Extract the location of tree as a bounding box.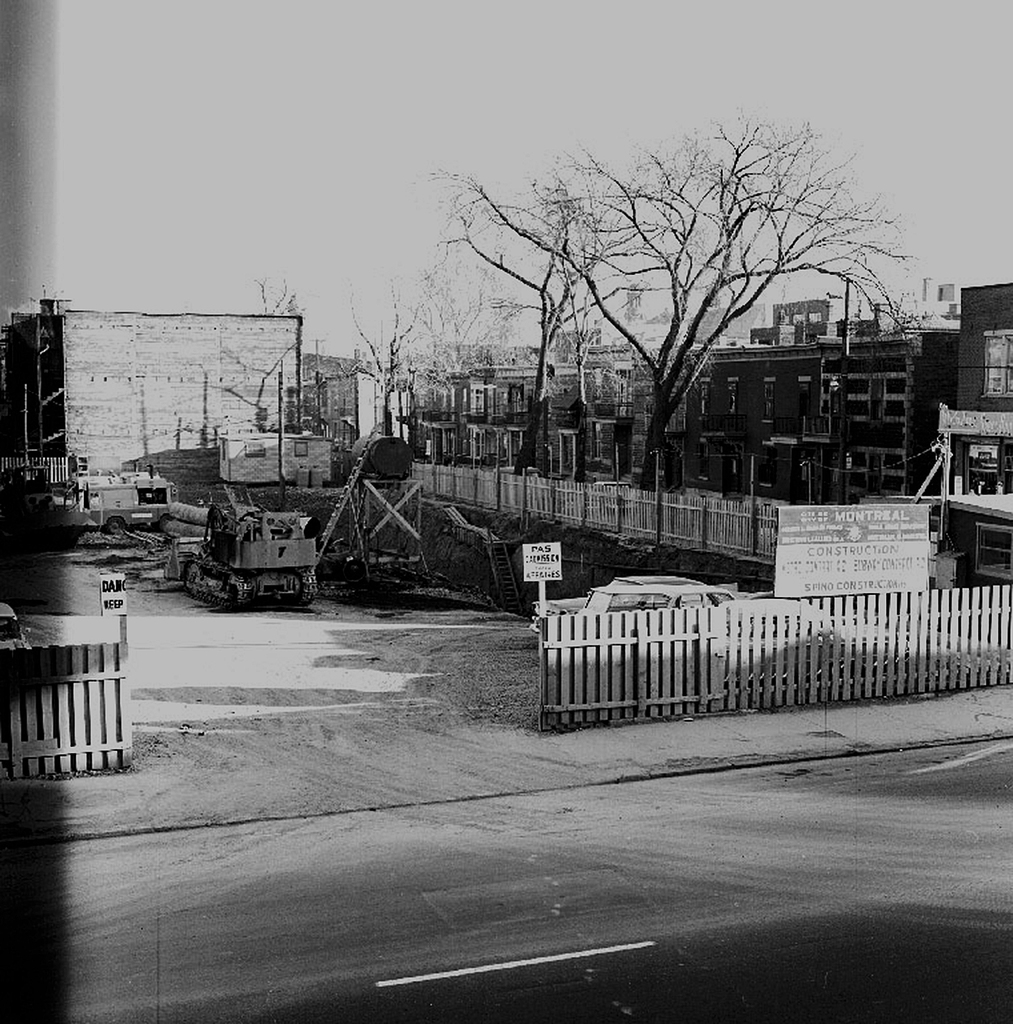
Rect(379, 187, 699, 470).
